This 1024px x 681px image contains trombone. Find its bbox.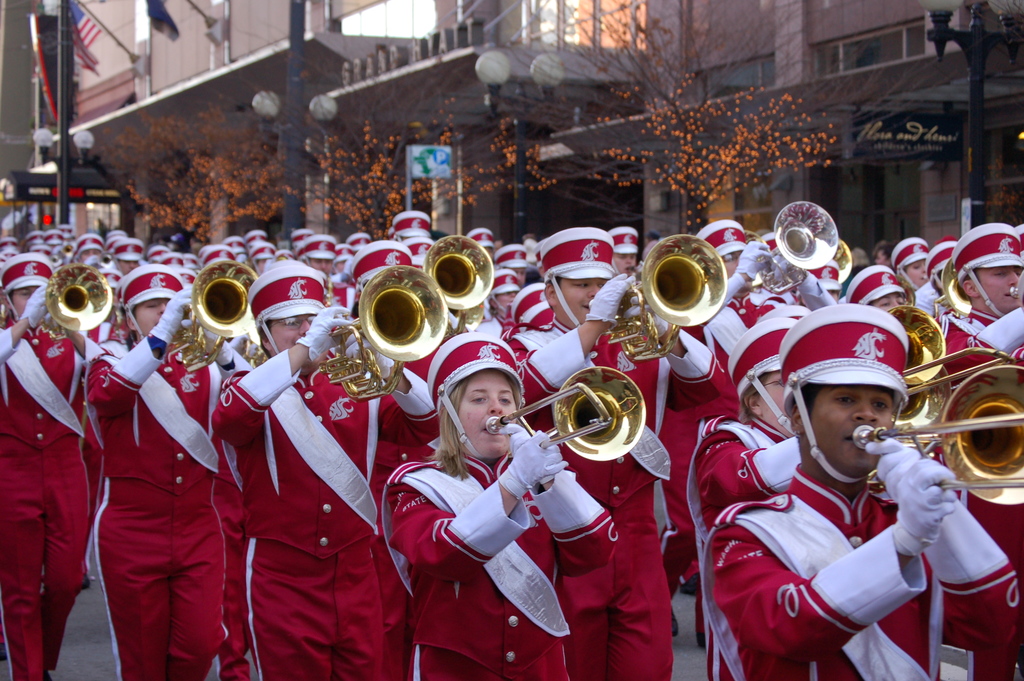
[483, 360, 655, 493].
